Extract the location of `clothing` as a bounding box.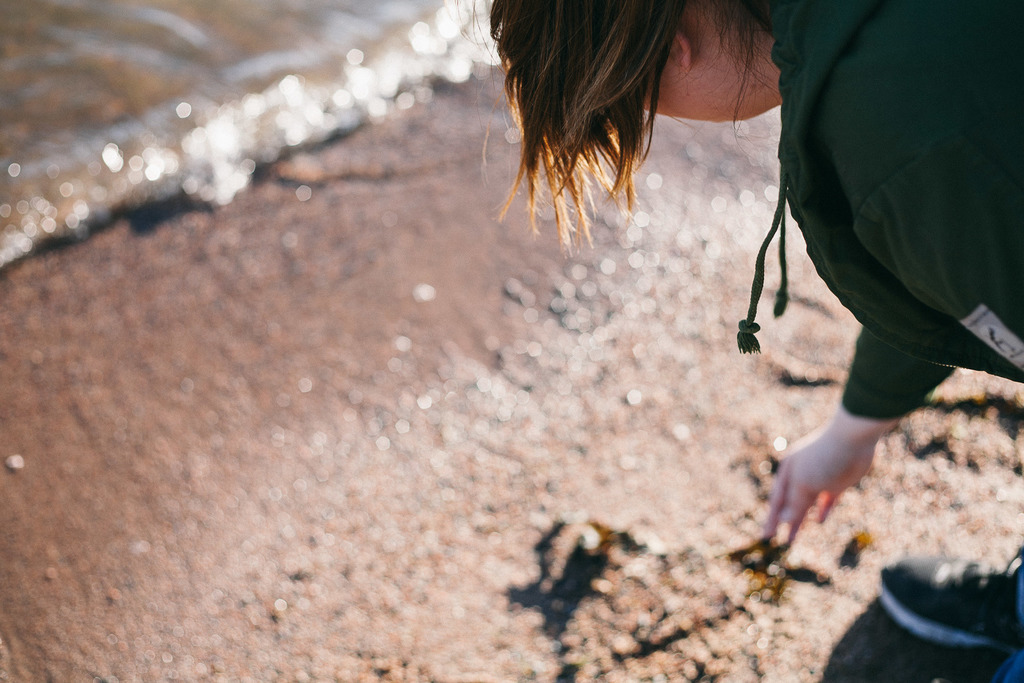
[x1=760, y1=0, x2=996, y2=495].
